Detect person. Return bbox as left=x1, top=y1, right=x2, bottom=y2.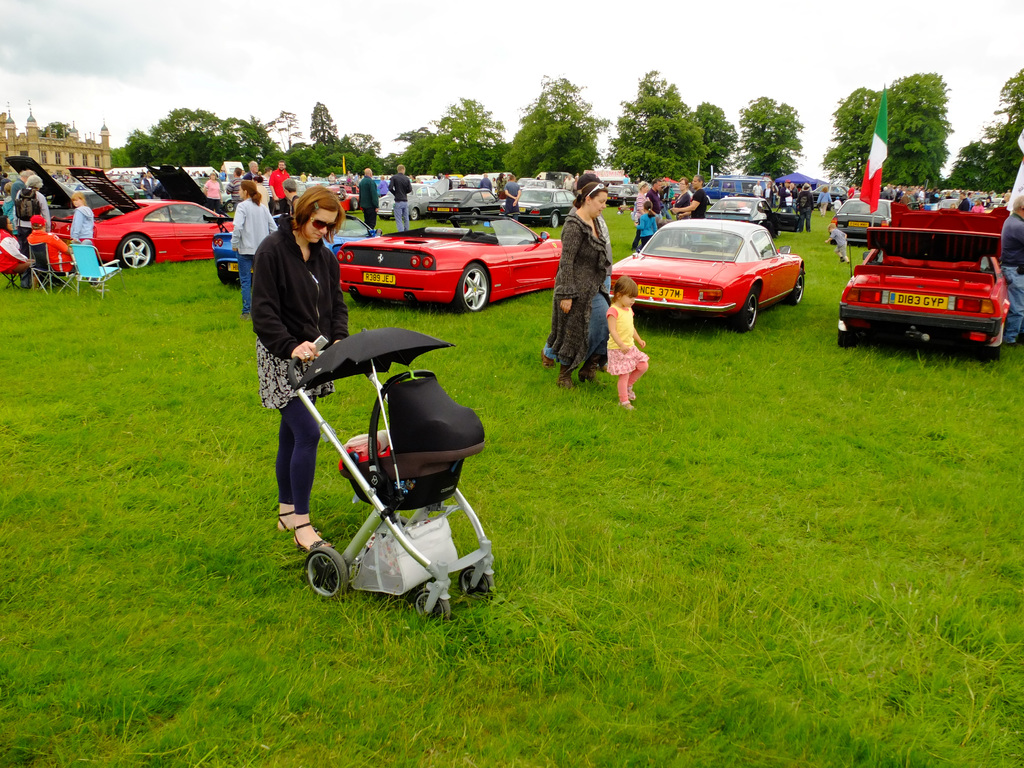
left=644, top=171, right=664, bottom=214.
